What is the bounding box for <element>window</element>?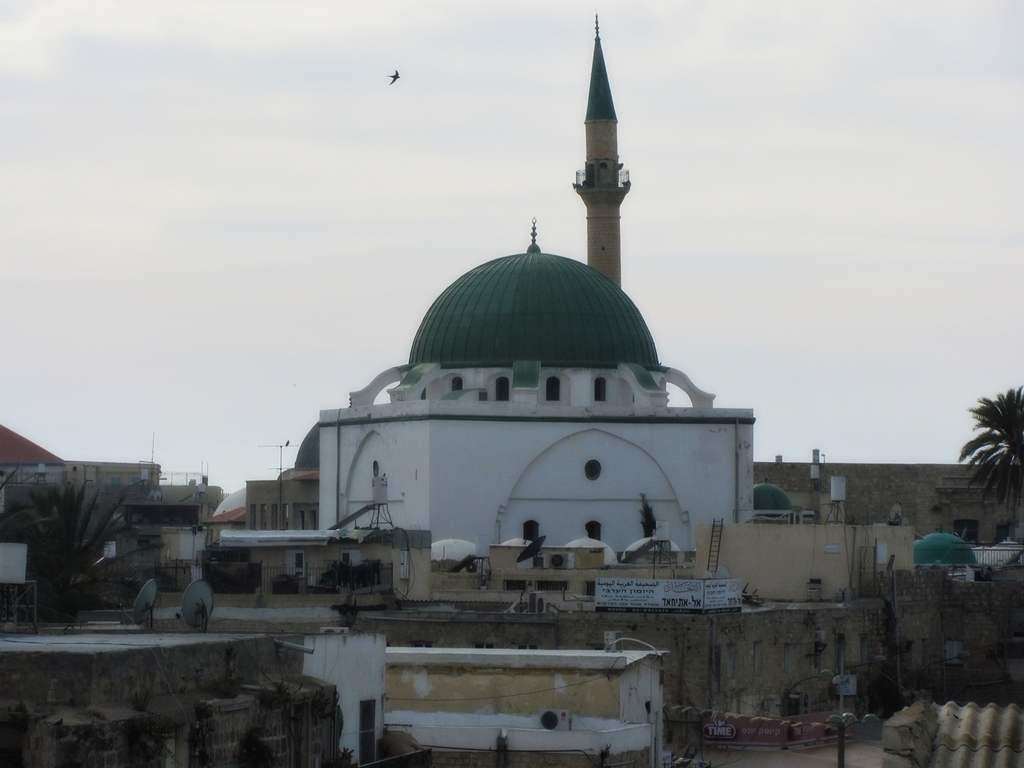
crop(494, 376, 513, 402).
